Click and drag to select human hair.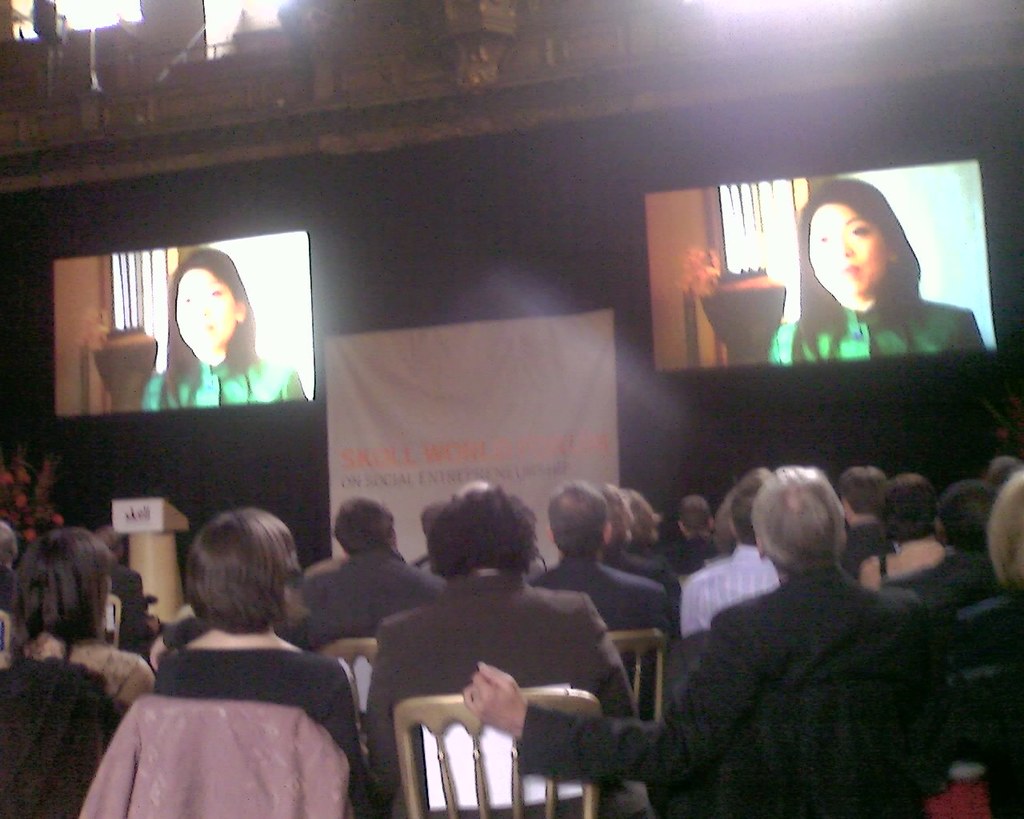
Selection: 546 481 609 559.
